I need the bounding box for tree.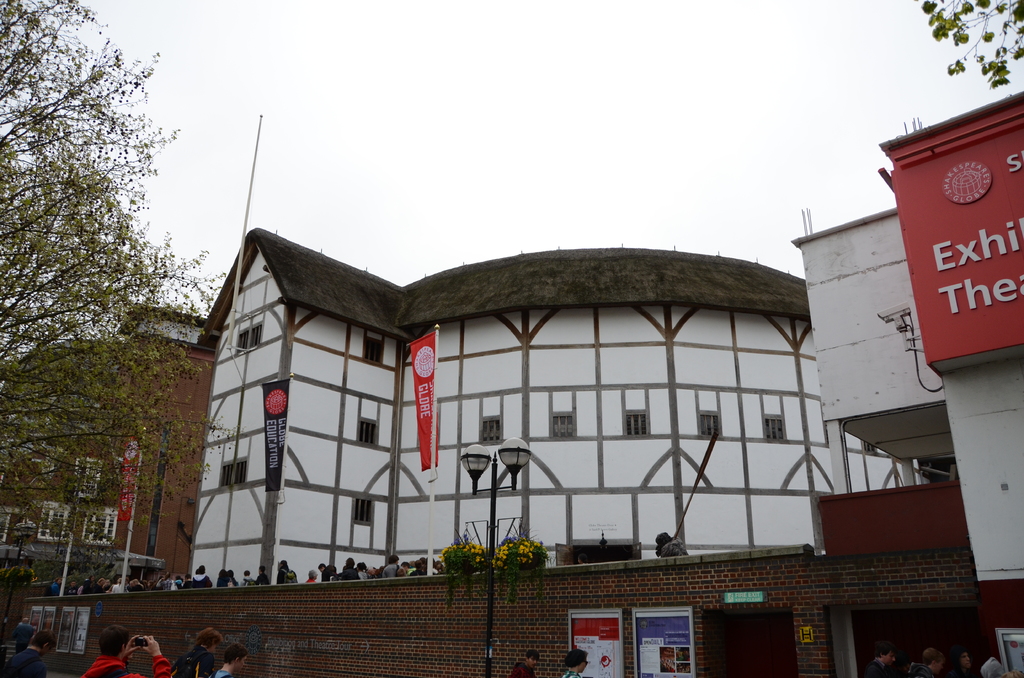
Here it is: {"left": 0, "top": 0, "right": 222, "bottom": 677}.
